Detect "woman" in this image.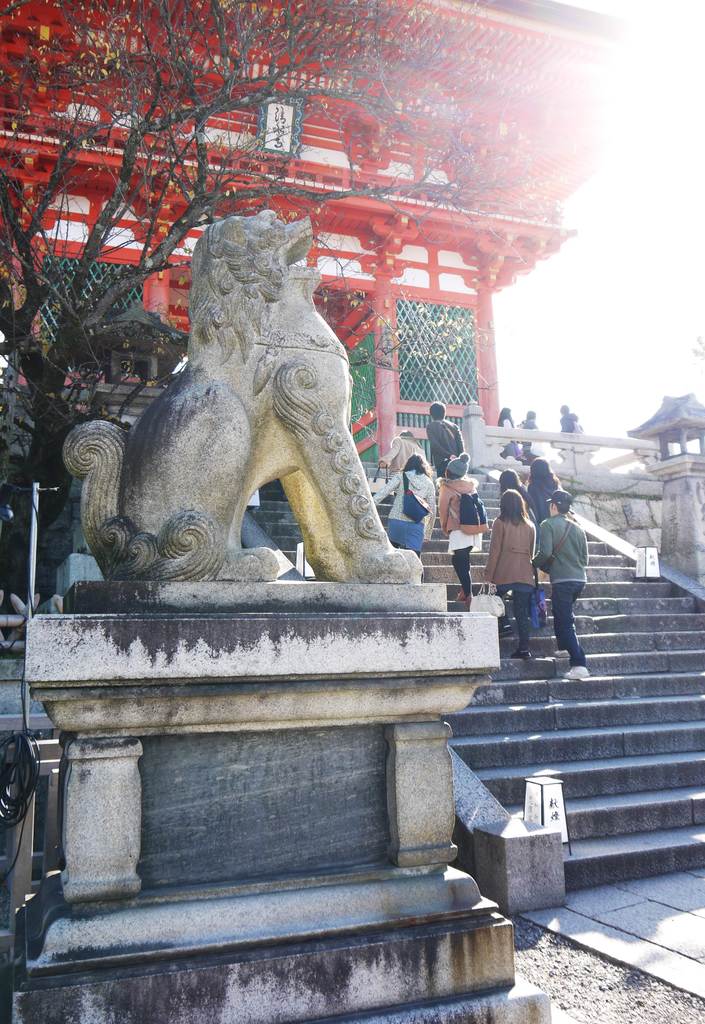
Detection: 434,451,483,605.
